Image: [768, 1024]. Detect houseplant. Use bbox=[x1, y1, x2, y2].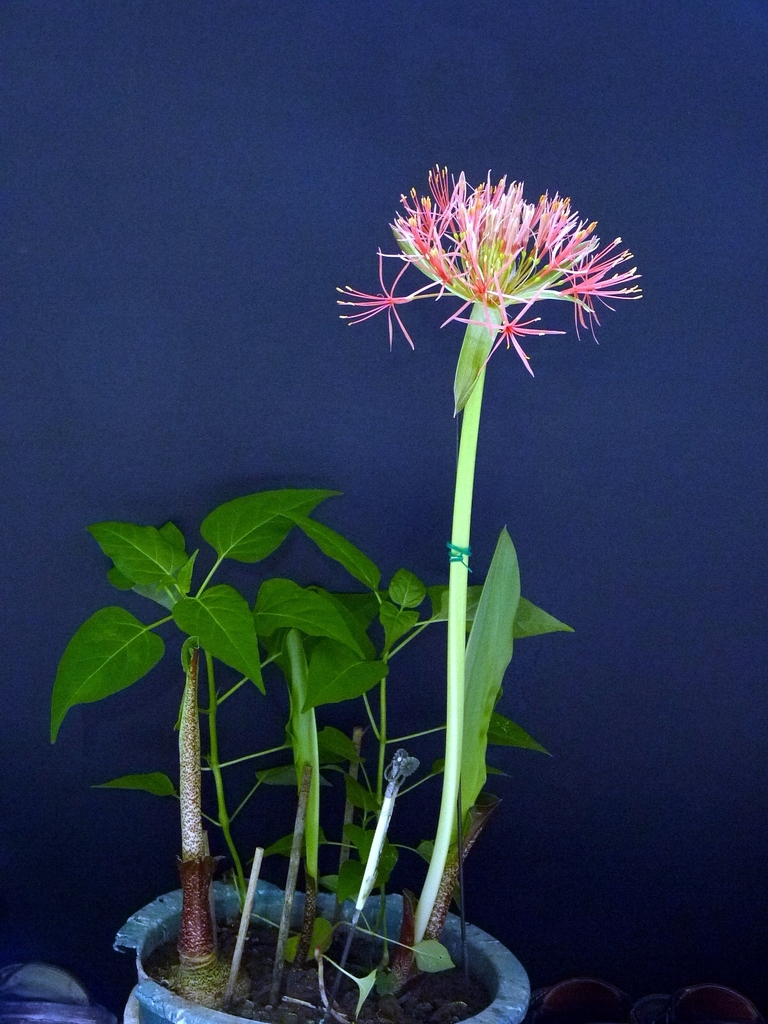
bbox=[48, 130, 741, 1023].
